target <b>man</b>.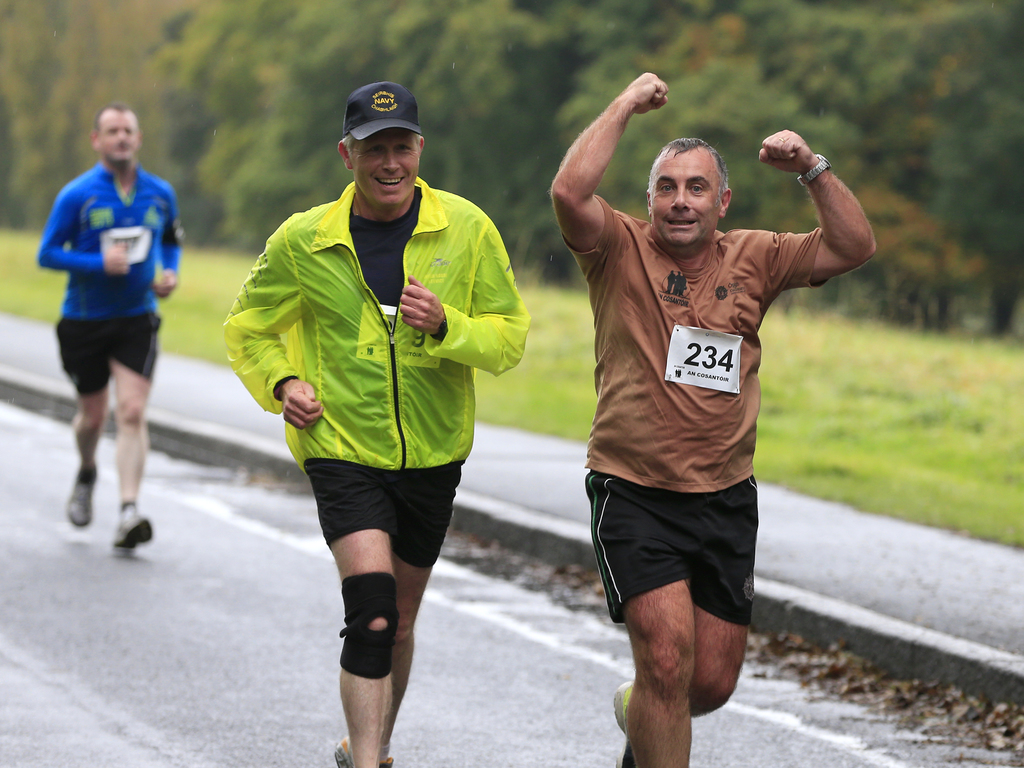
Target region: 543, 63, 868, 765.
